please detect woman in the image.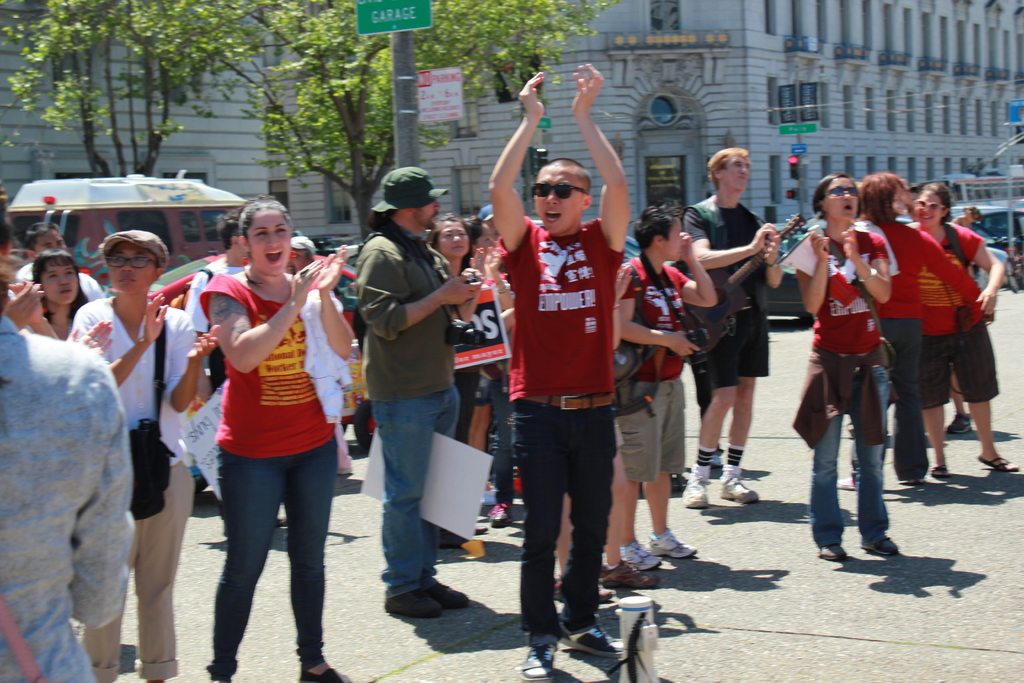
x1=904, y1=181, x2=1021, y2=475.
